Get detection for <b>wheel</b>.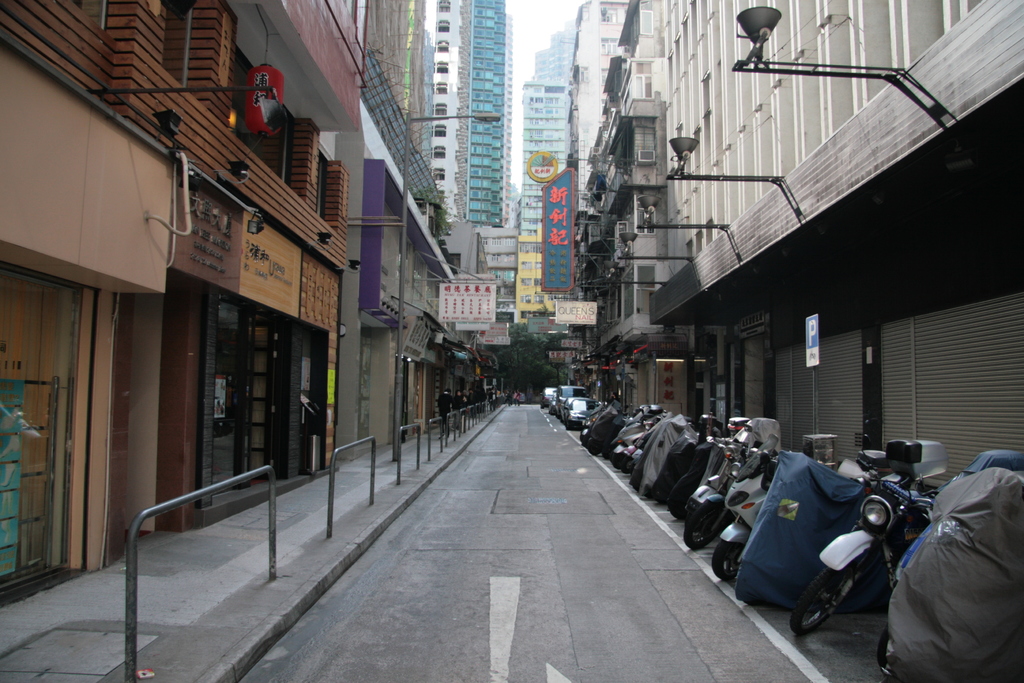
Detection: bbox=(621, 457, 630, 471).
